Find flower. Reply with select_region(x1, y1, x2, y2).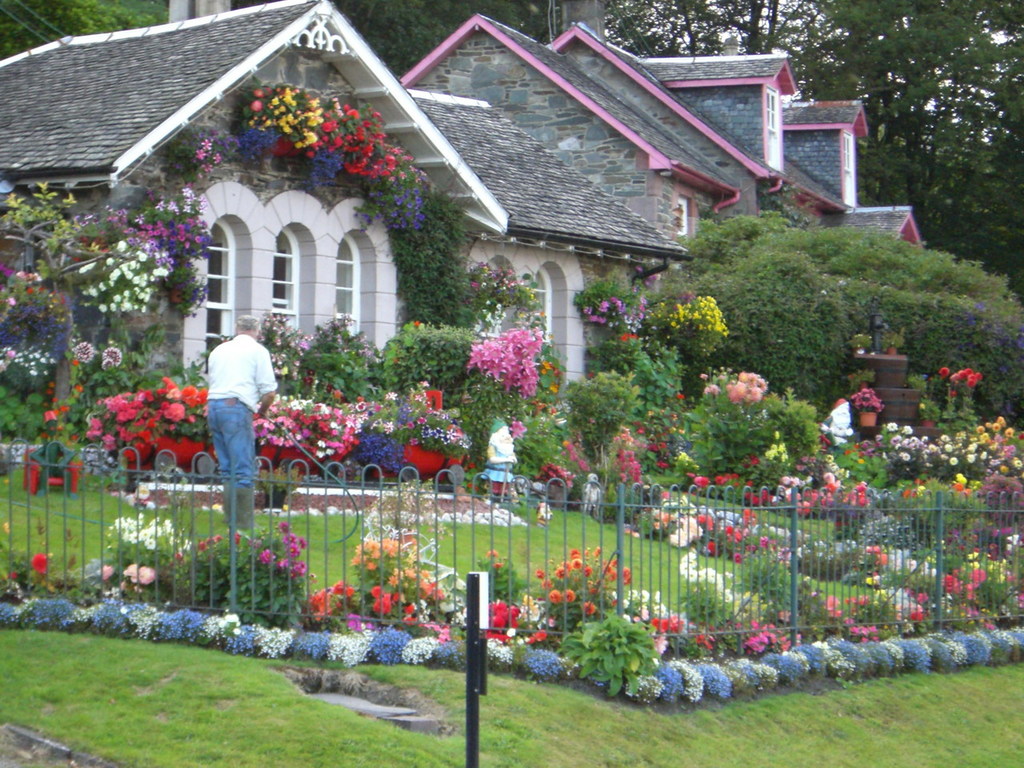
select_region(103, 559, 114, 578).
